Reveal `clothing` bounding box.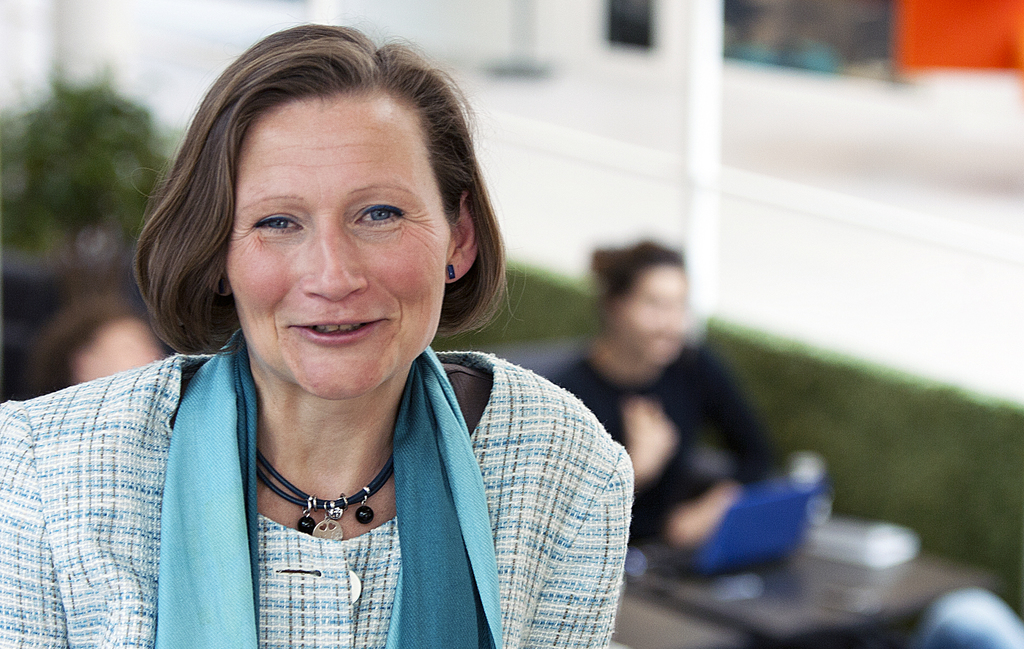
Revealed: 0 324 632 648.
